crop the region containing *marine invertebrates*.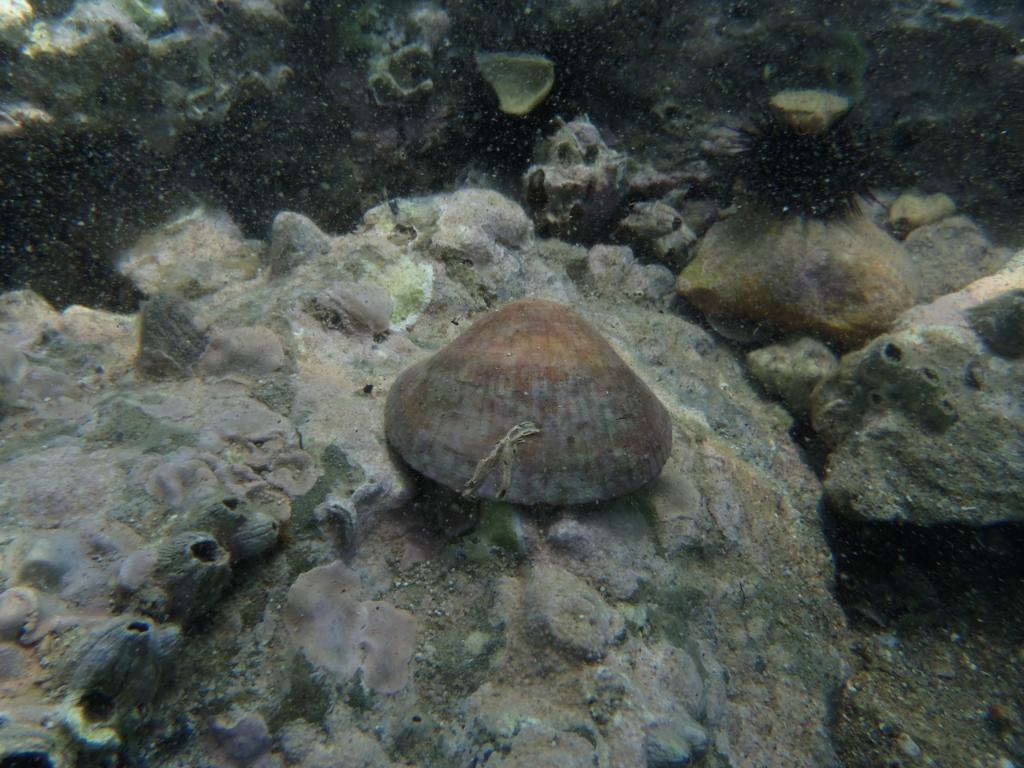
Crop region: [664, 86, 920, 238].
